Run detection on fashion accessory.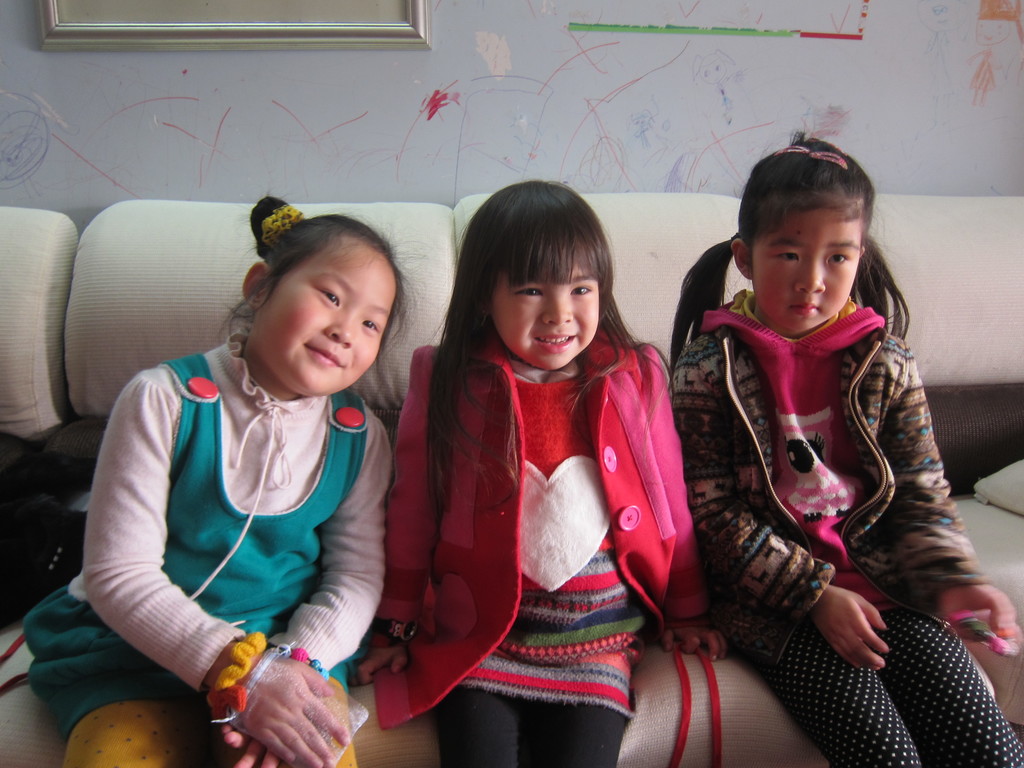
Result: l=260, t=207, r=303, b=246.
